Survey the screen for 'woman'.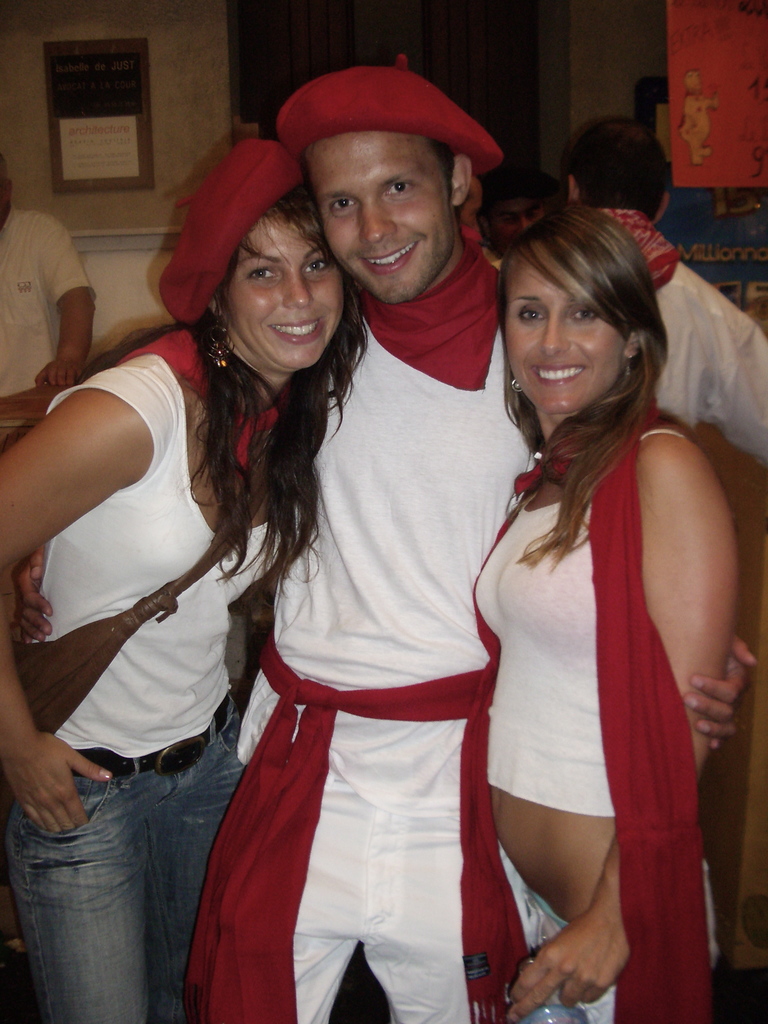
Survey found: bbox=[0, 136, 463, 1016].
